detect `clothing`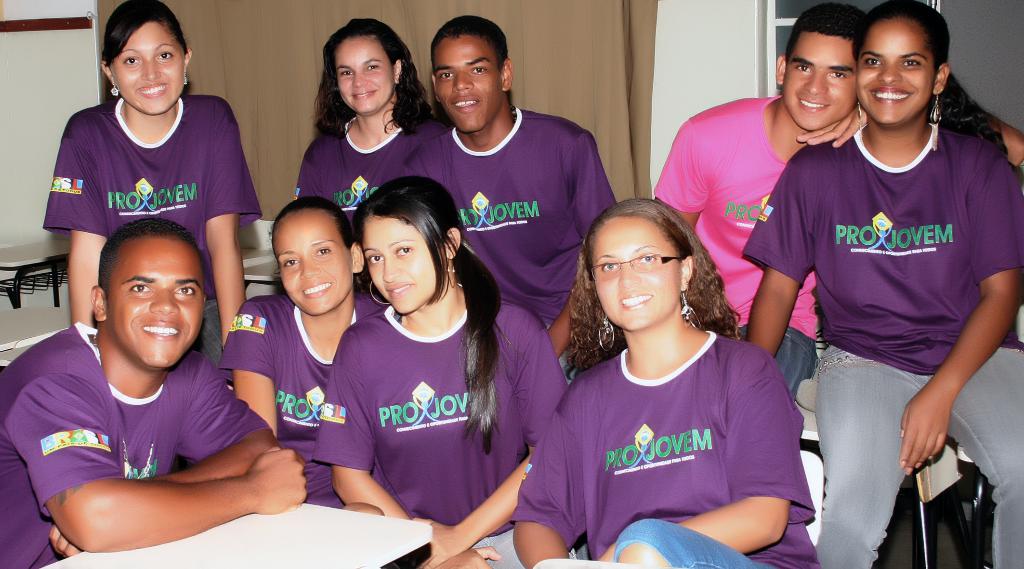
x1=301 y1=129 x2=459 y2=196
